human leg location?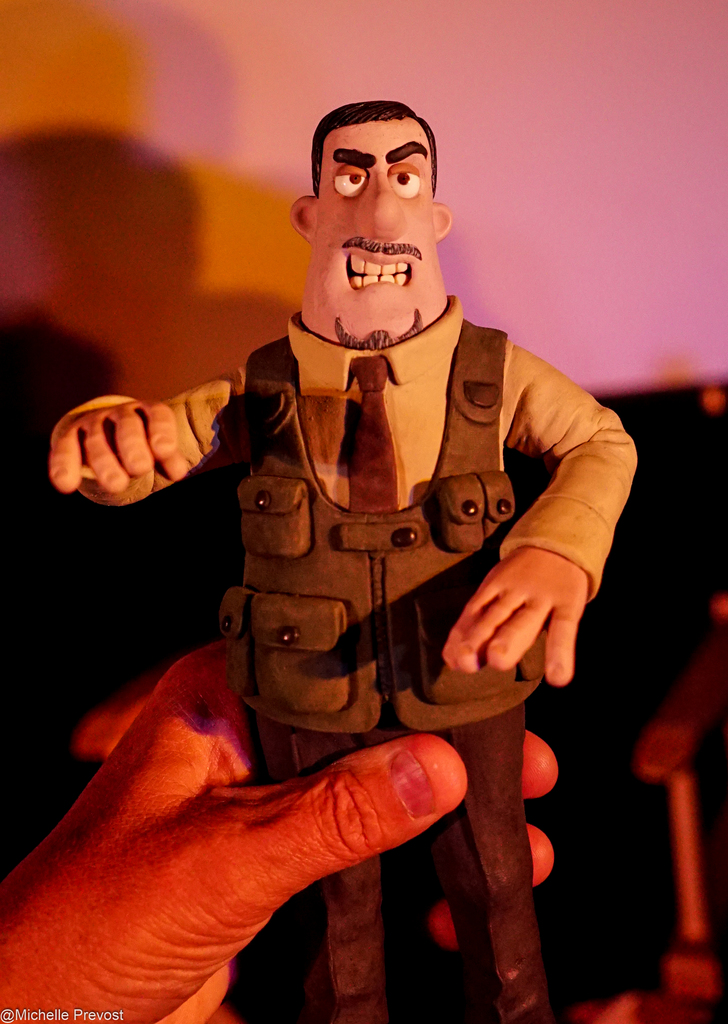
select_region(402, 707, 551, 1023)
